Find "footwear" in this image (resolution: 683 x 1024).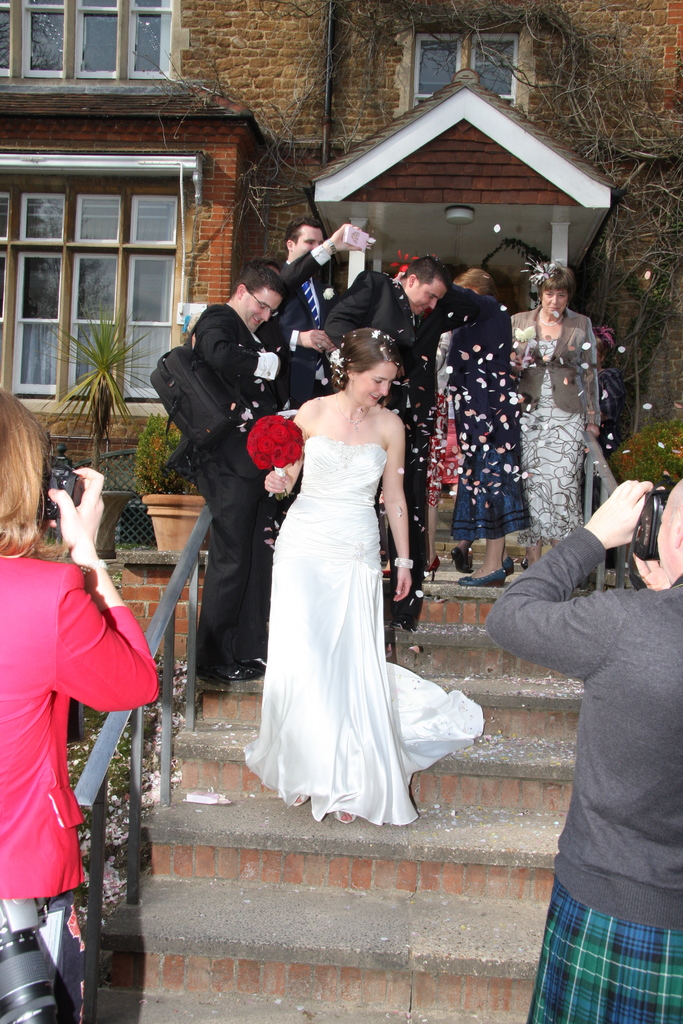
[327,805,362,826].
